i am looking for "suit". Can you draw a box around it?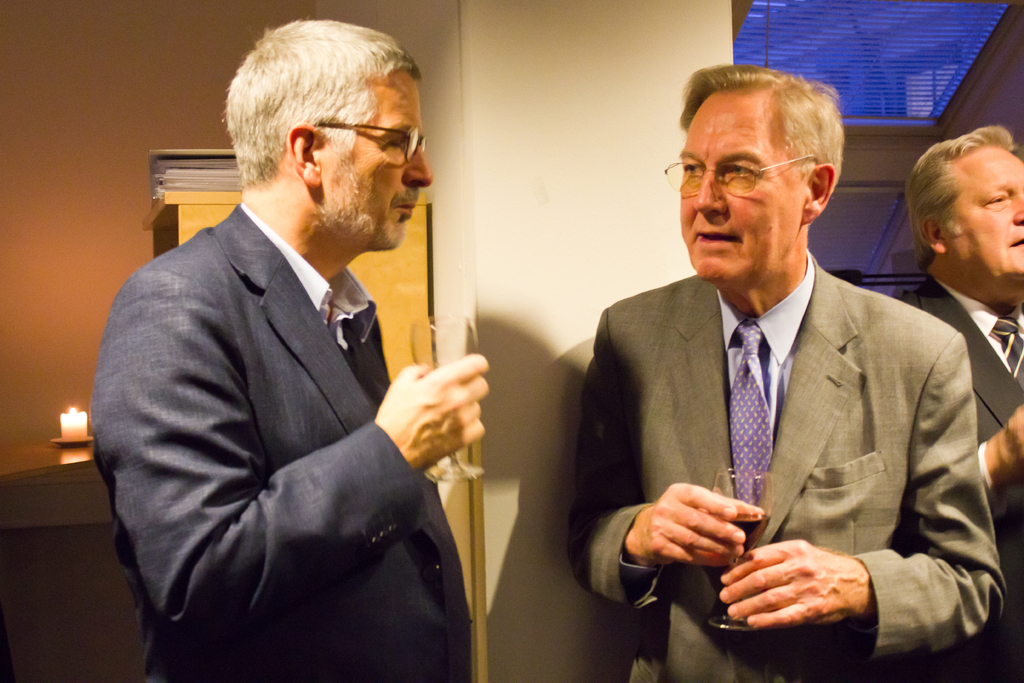
Sure, the bounding box is l=570, t=254, r=1003, b=682.
